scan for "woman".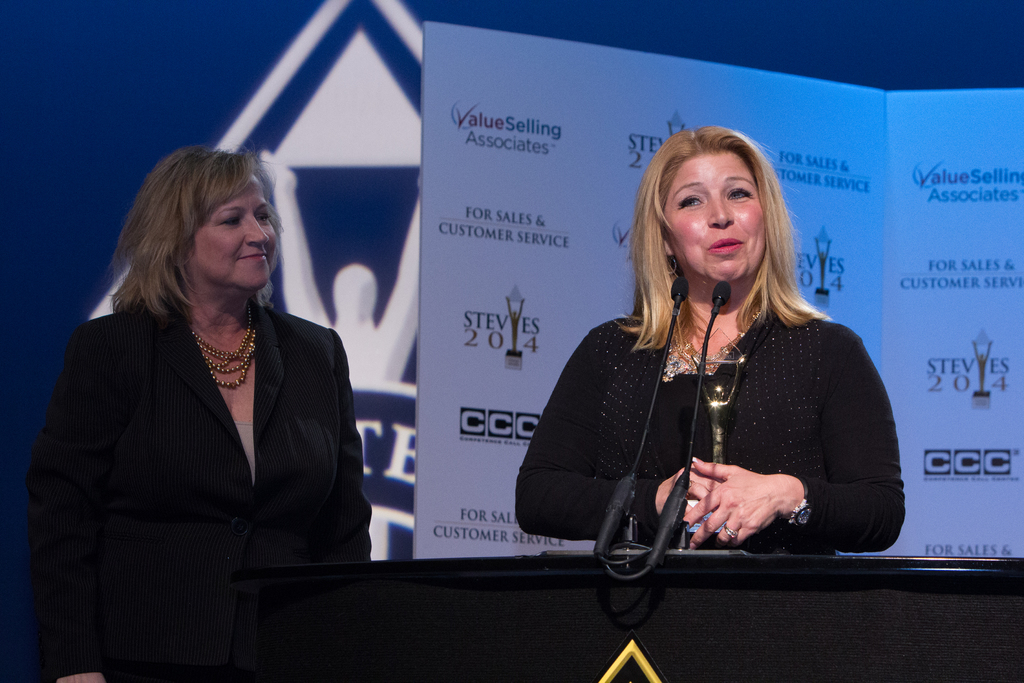
Scan result: 518 126 902 545.
